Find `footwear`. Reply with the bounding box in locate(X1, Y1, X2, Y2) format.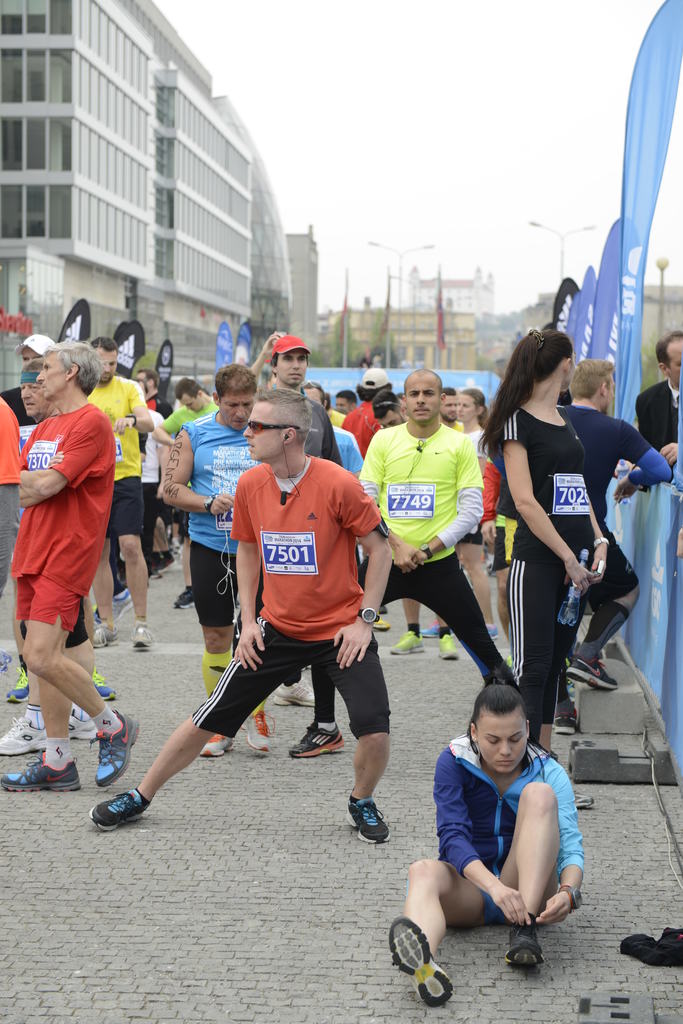
locate(1, 757, 86, 792).
